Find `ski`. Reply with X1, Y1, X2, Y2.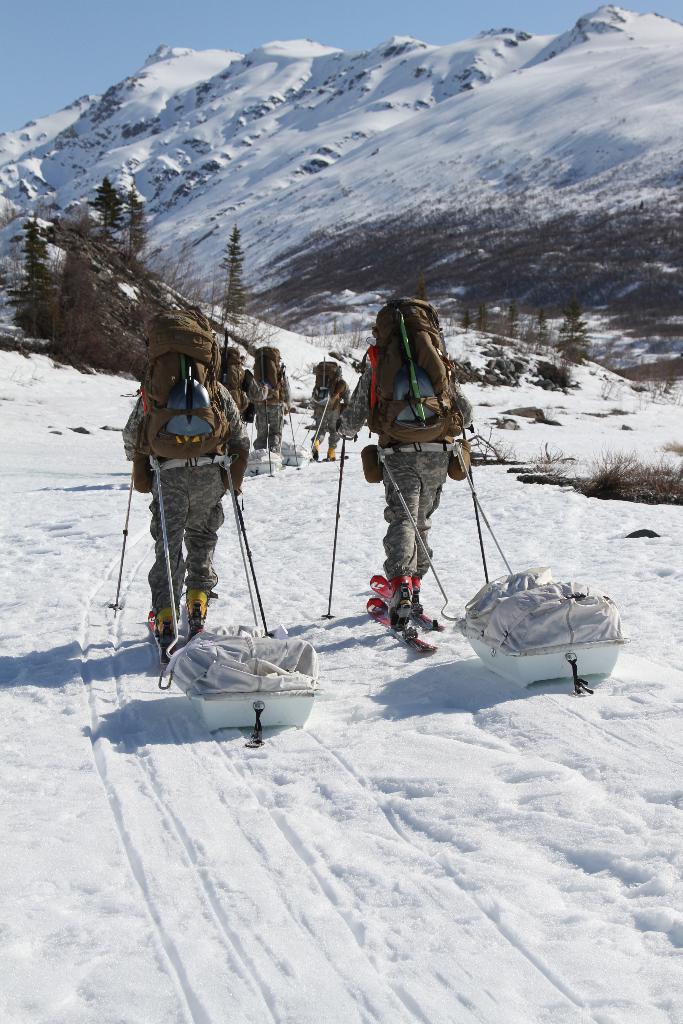
140, 605, 177, 666.
